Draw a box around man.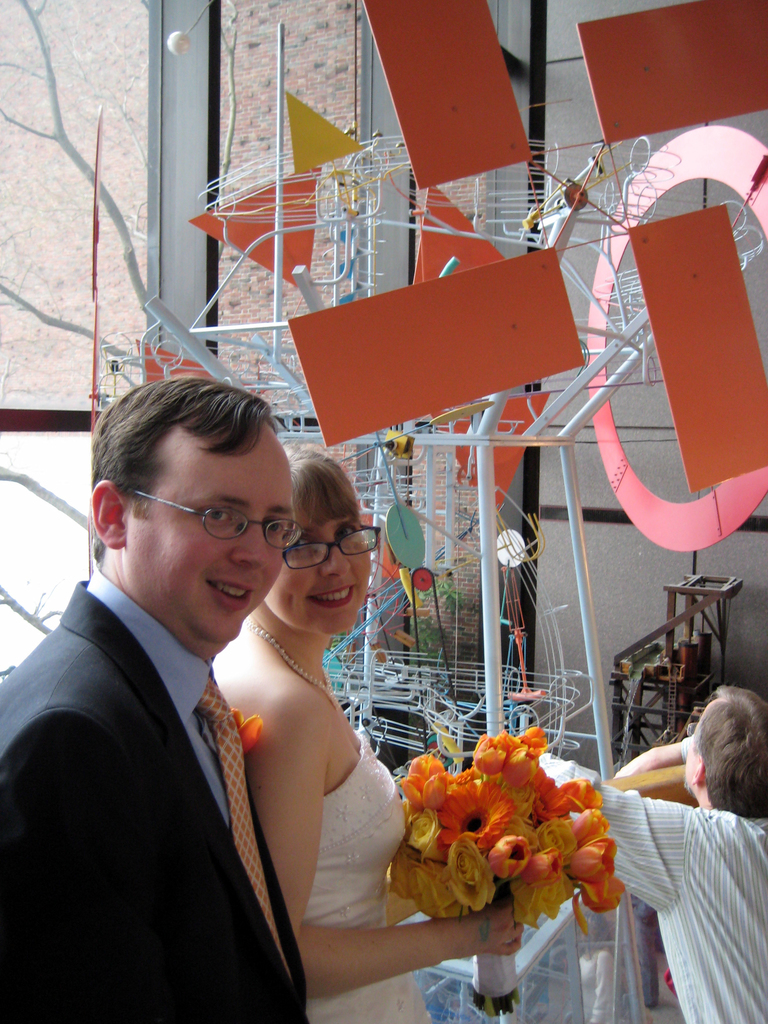
box(10, 374, 357, 1023).
